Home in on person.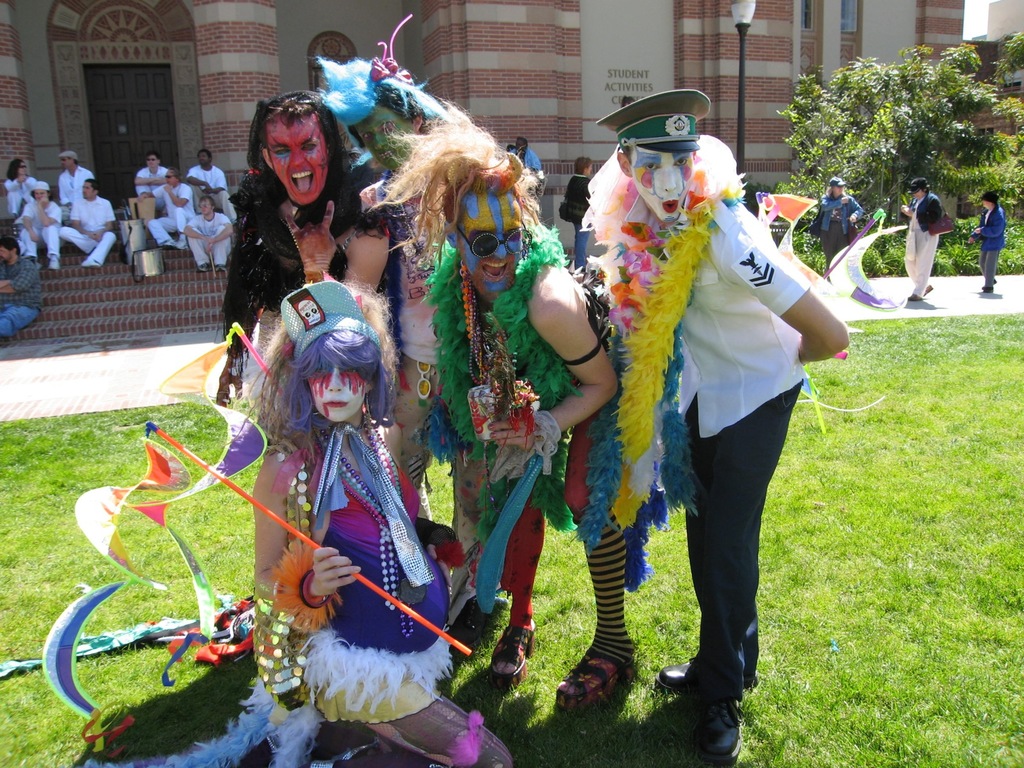
Homed in at BBox(132, 150, 173, 201).
